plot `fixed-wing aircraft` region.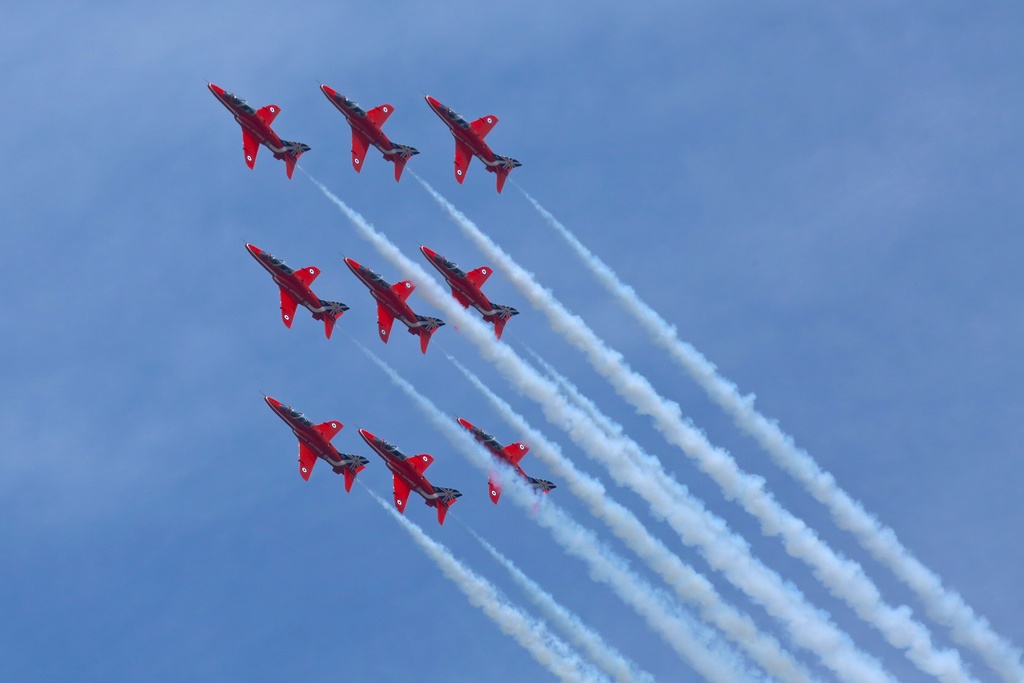
Plotted at bbox=(419, 89, 519, 195).
